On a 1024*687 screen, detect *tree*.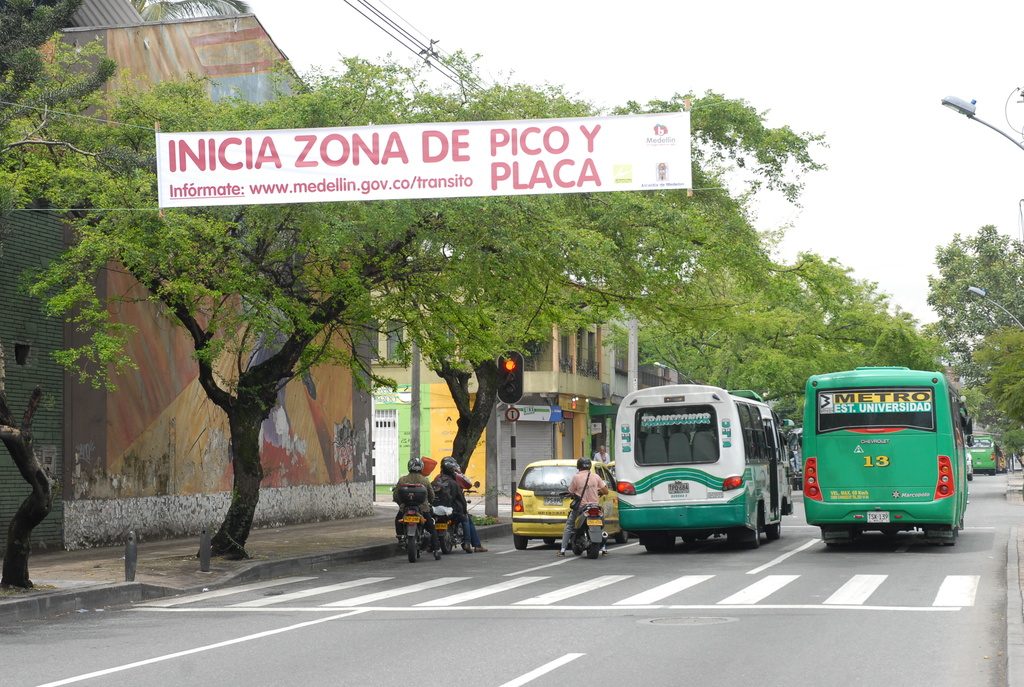
{"x1": 11, "y1": 49, "x2": 567, "y2": 560}.
